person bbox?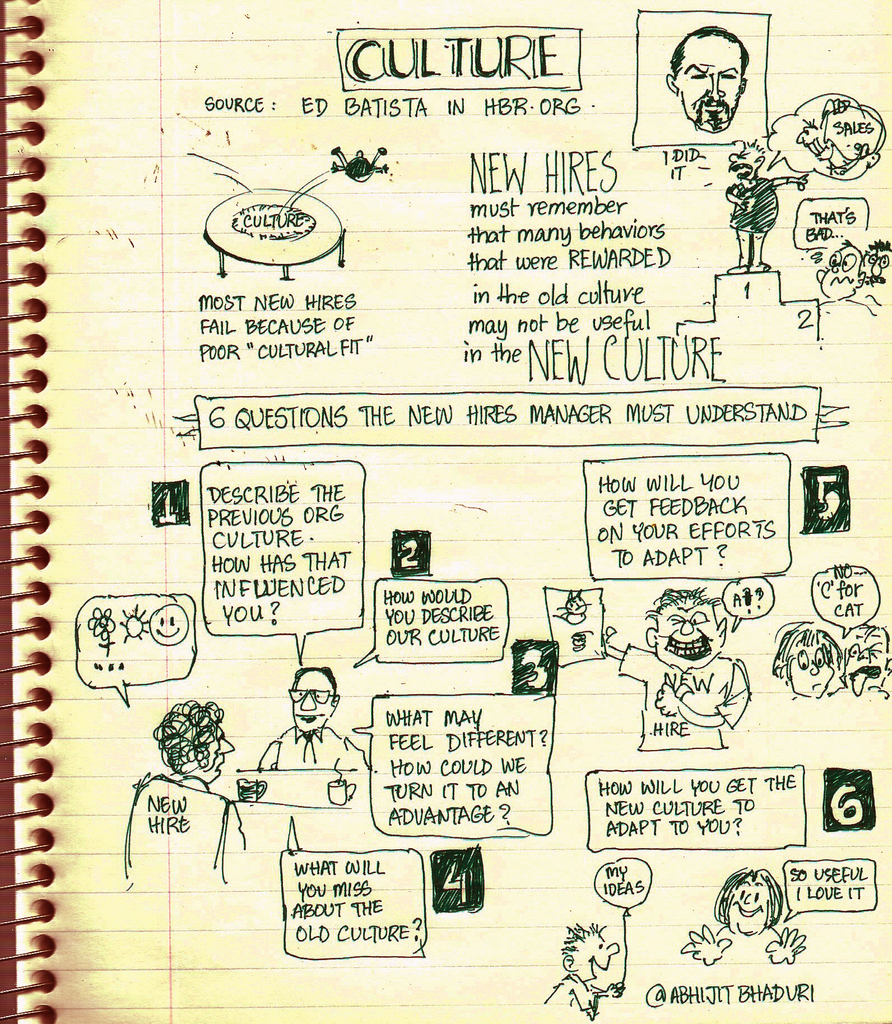
[666,24,748,129]
